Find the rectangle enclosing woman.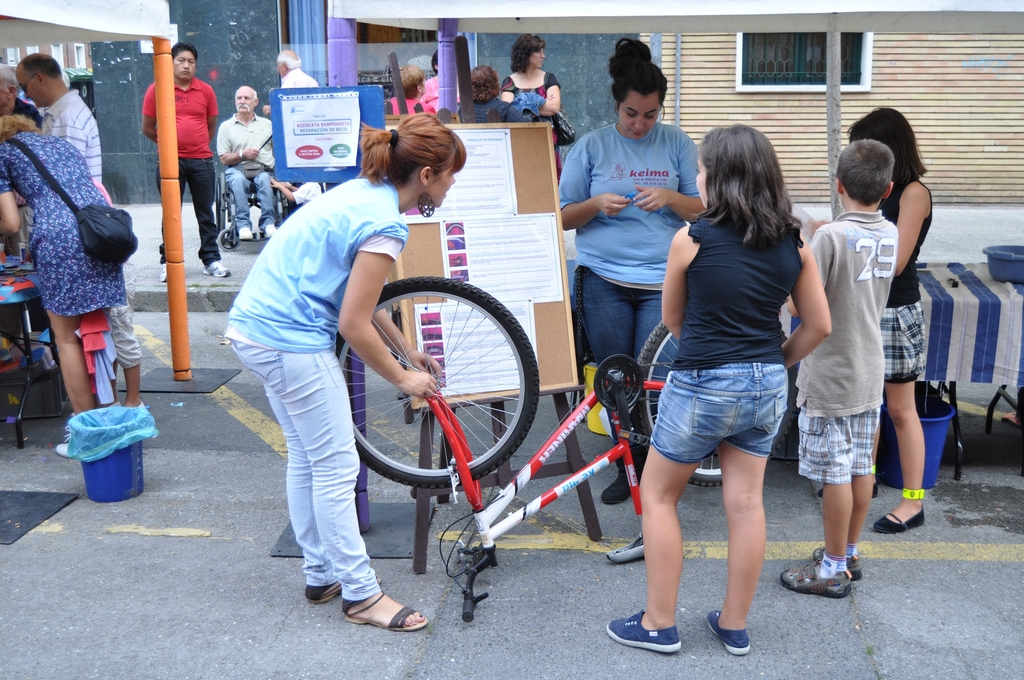
l=551, t=36, r=710, b=506.
